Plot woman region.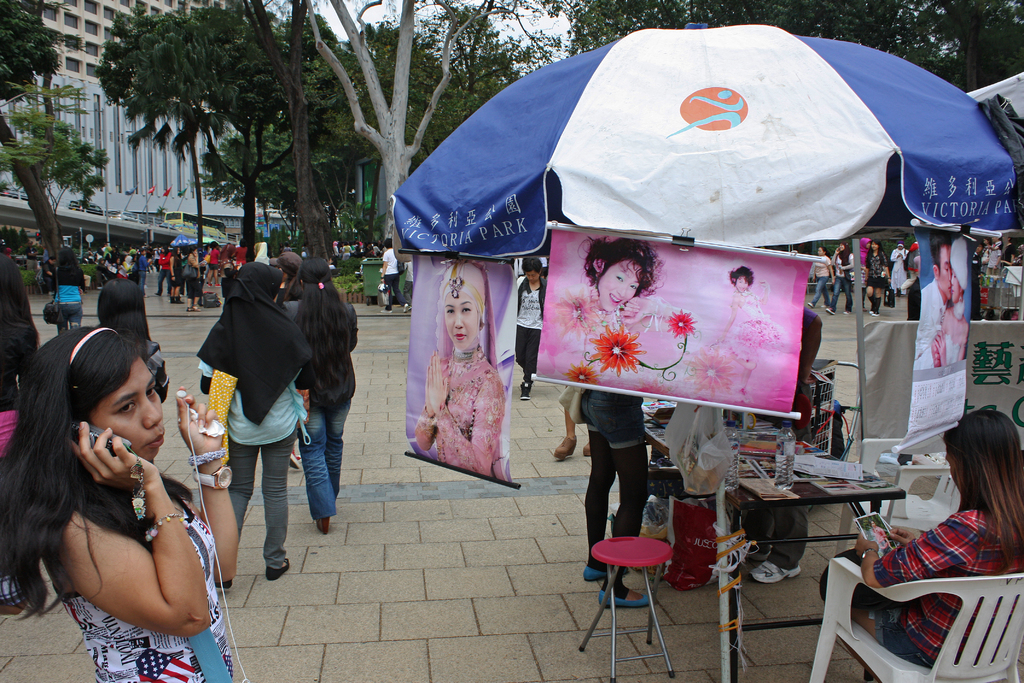
Plotted at bbox=[51, 245, 86, 333].
